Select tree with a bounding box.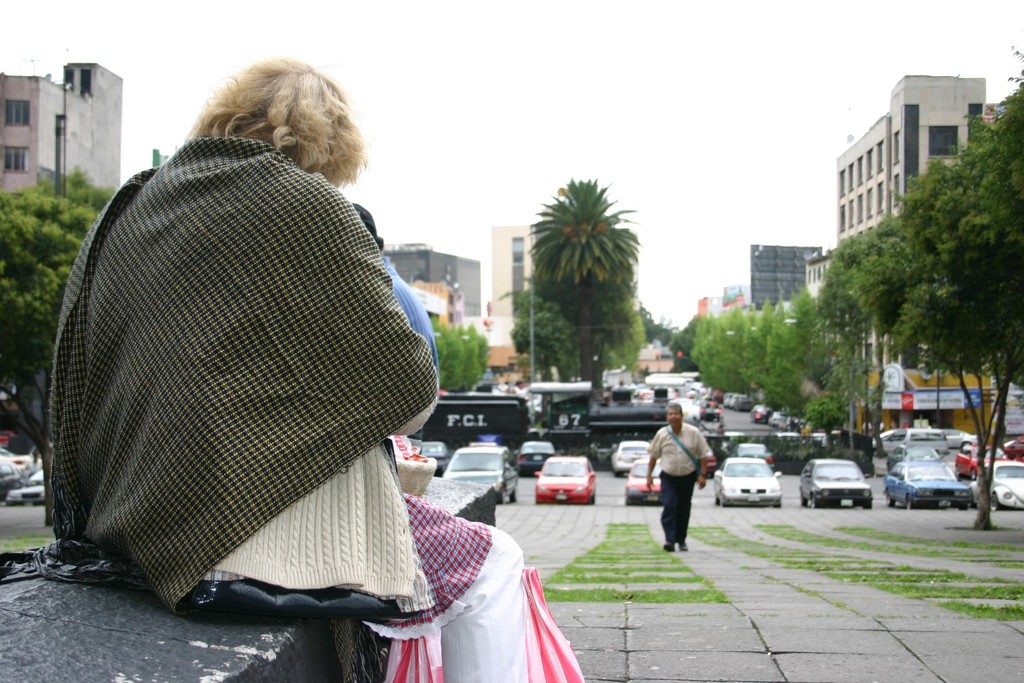
locate(637, 309, 683, 350).
